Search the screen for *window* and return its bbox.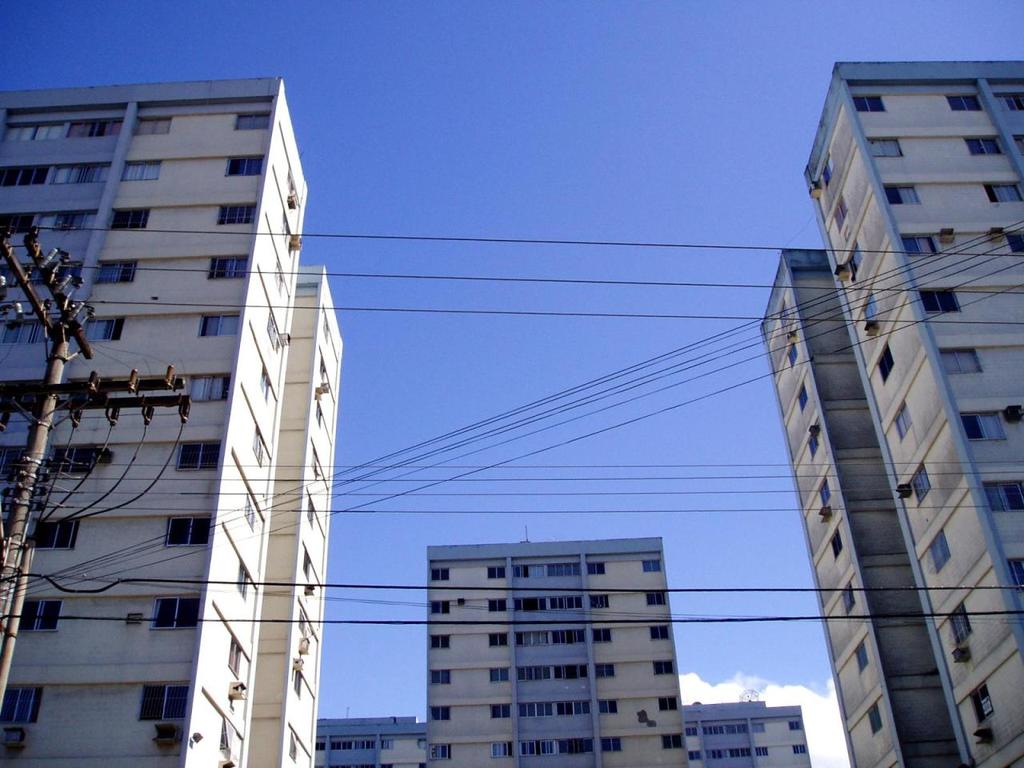
Found: rect(817, 151, 839, 189).
